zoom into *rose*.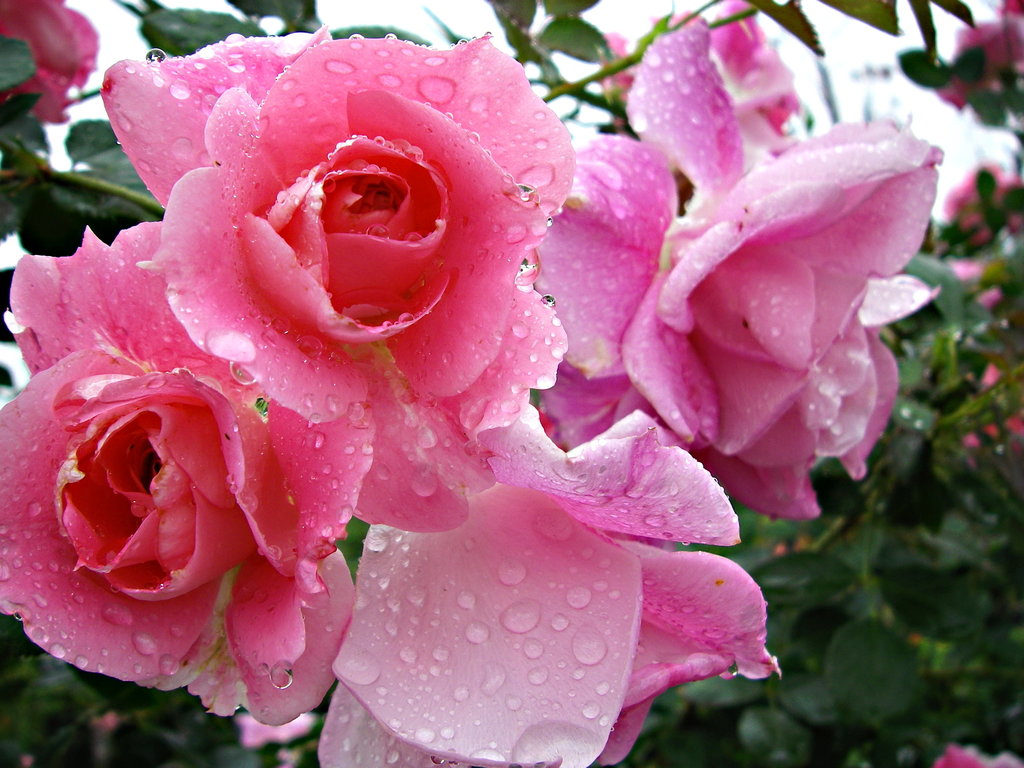
Zoom target: 0:220:378:728.
